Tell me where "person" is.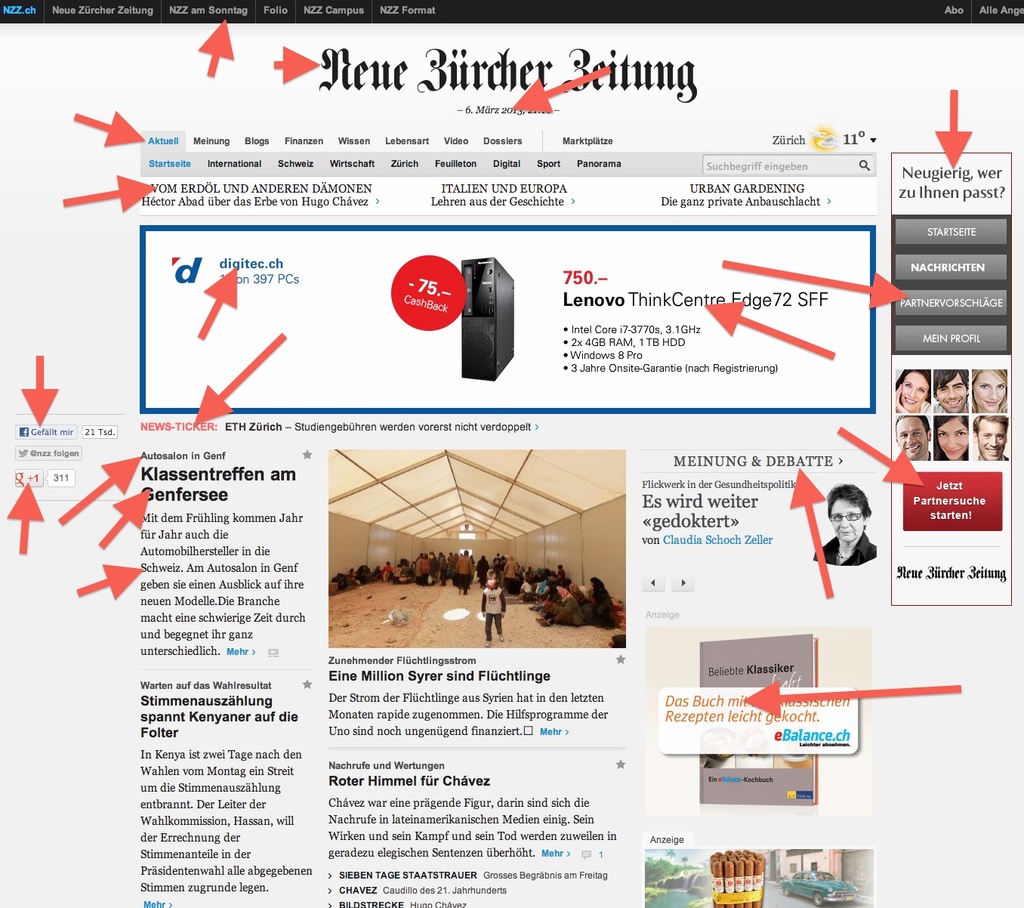
"person" is at 970:407:1008:462.
